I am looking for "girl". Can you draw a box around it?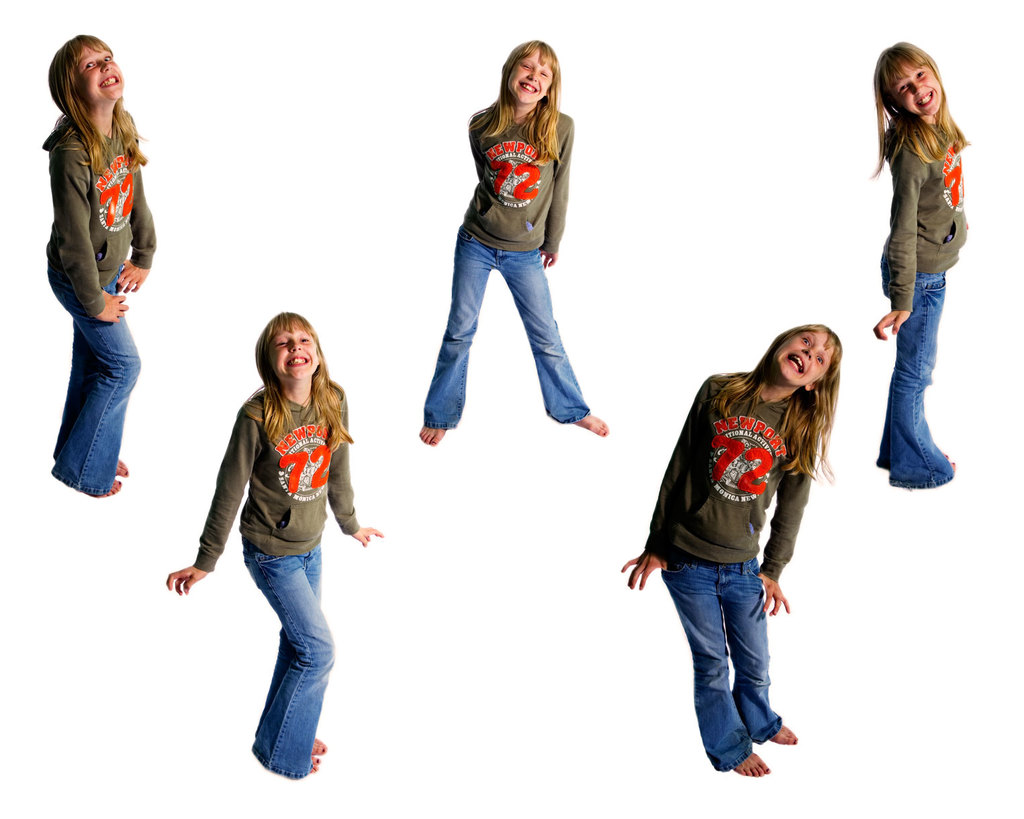
Sure, the bounding box is BBox(420, 42, 611, 447).
